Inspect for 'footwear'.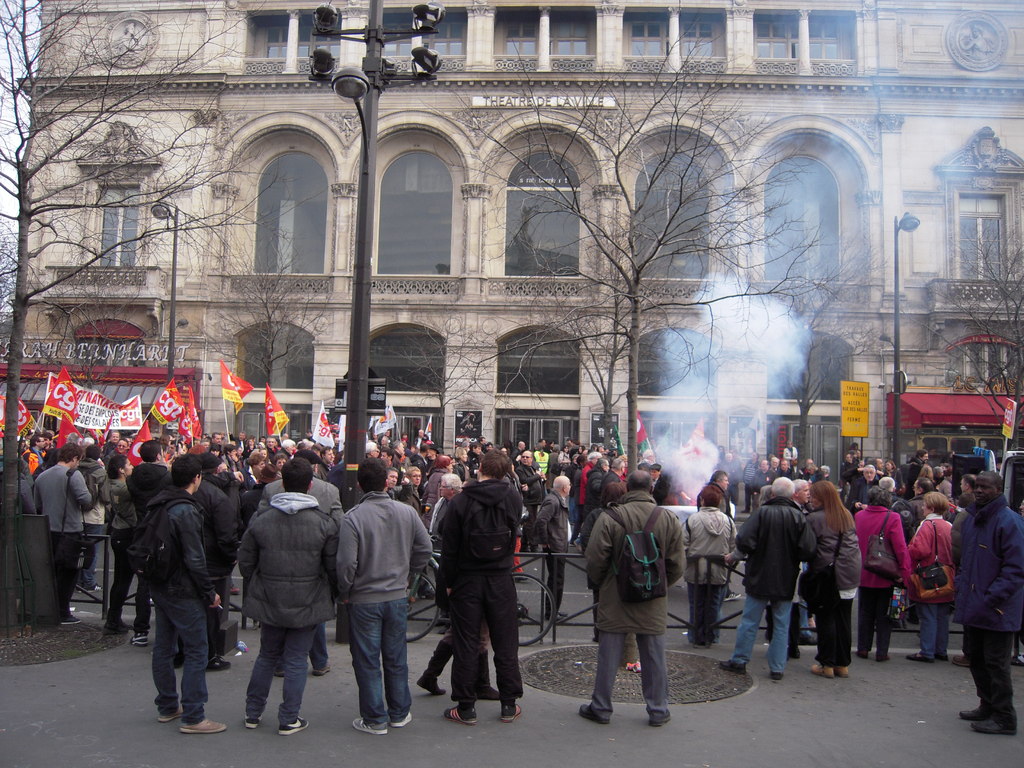
Inspection: [576, 702, 613, 728].
